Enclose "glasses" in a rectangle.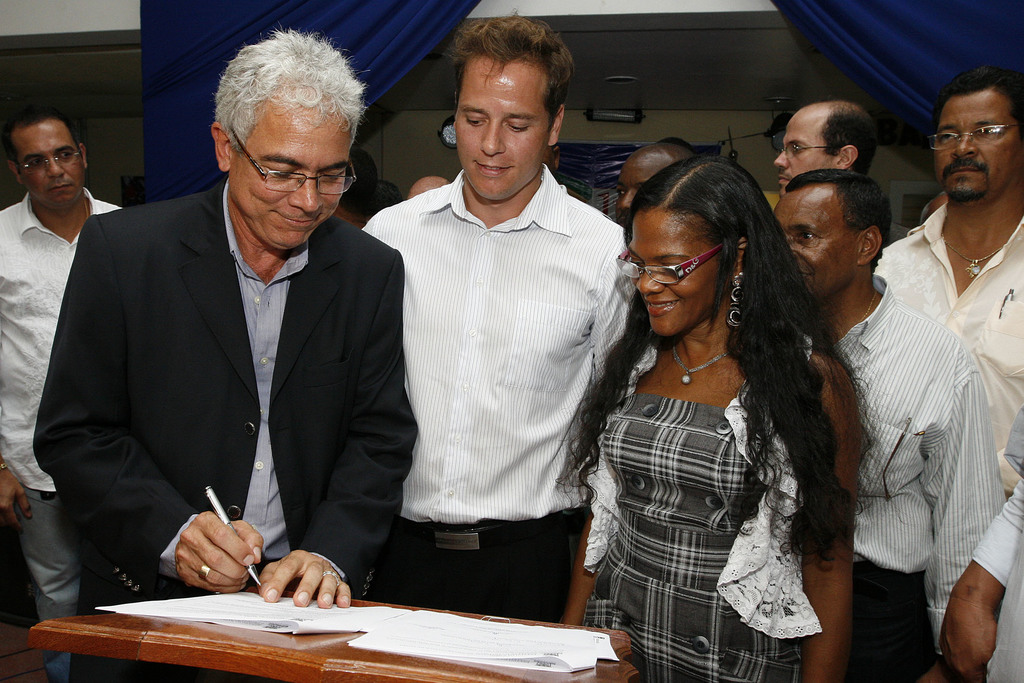
<box>232,125,359,198</box>.
